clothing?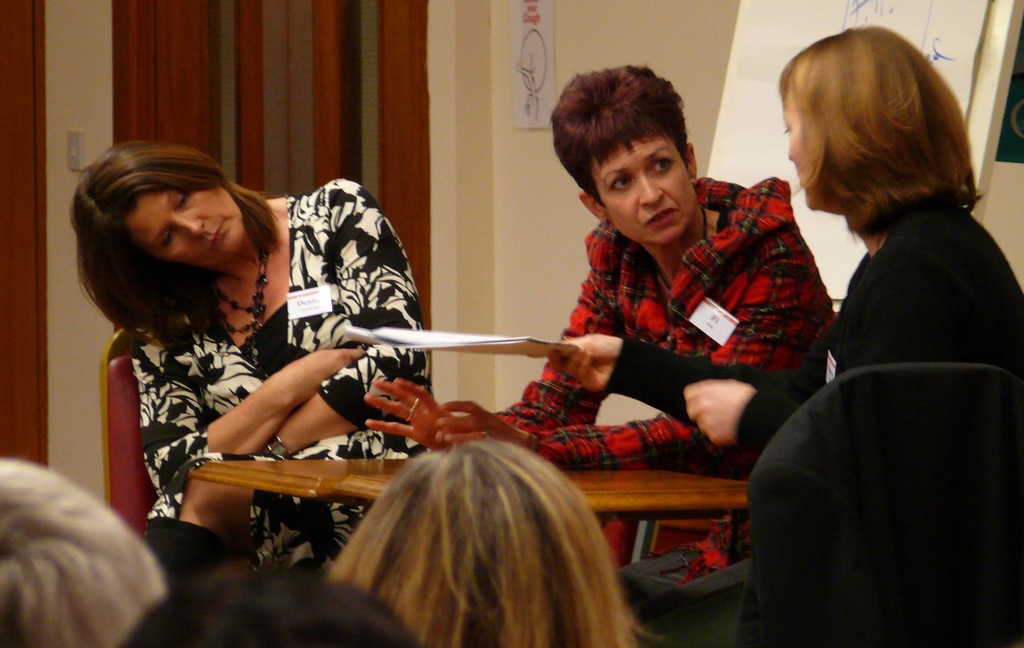
145,179,415,565
